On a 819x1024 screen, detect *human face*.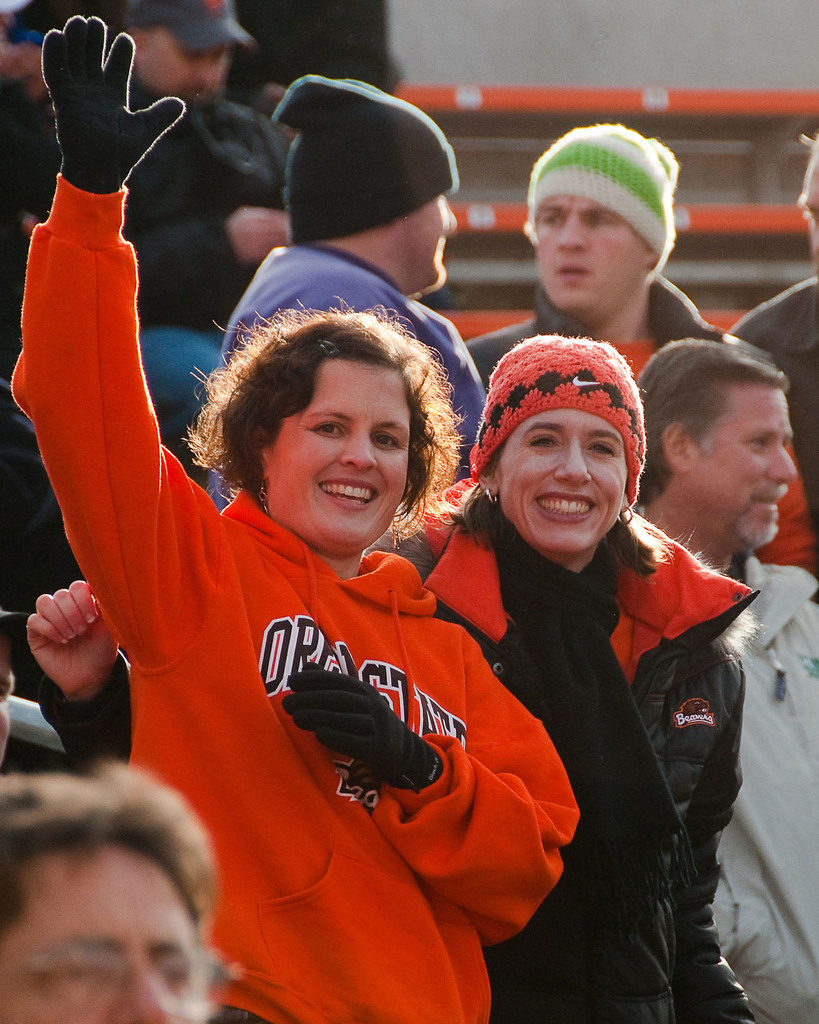
x1=805, y1=164, x2=818, y2=246.
